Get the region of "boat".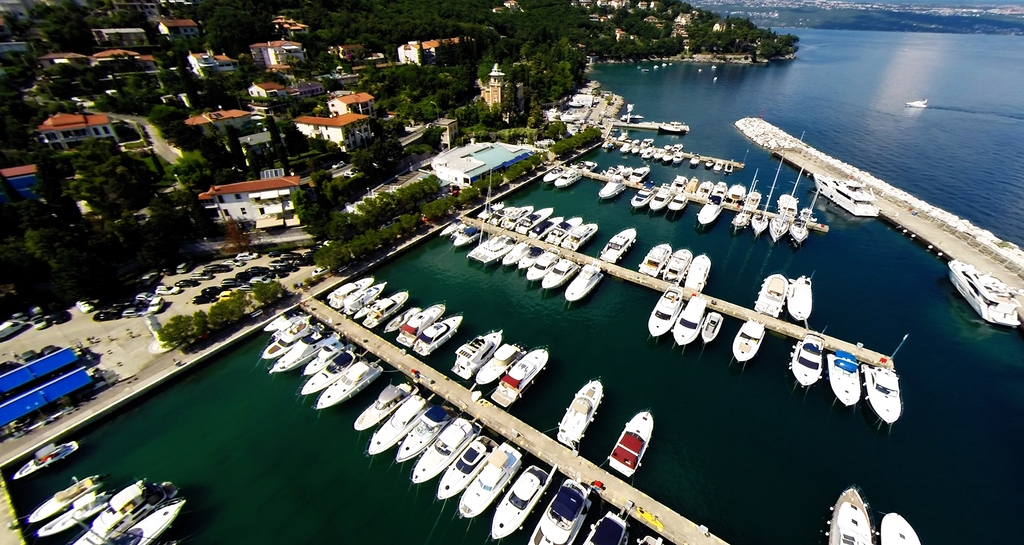
(542, 251, 576, 291).
